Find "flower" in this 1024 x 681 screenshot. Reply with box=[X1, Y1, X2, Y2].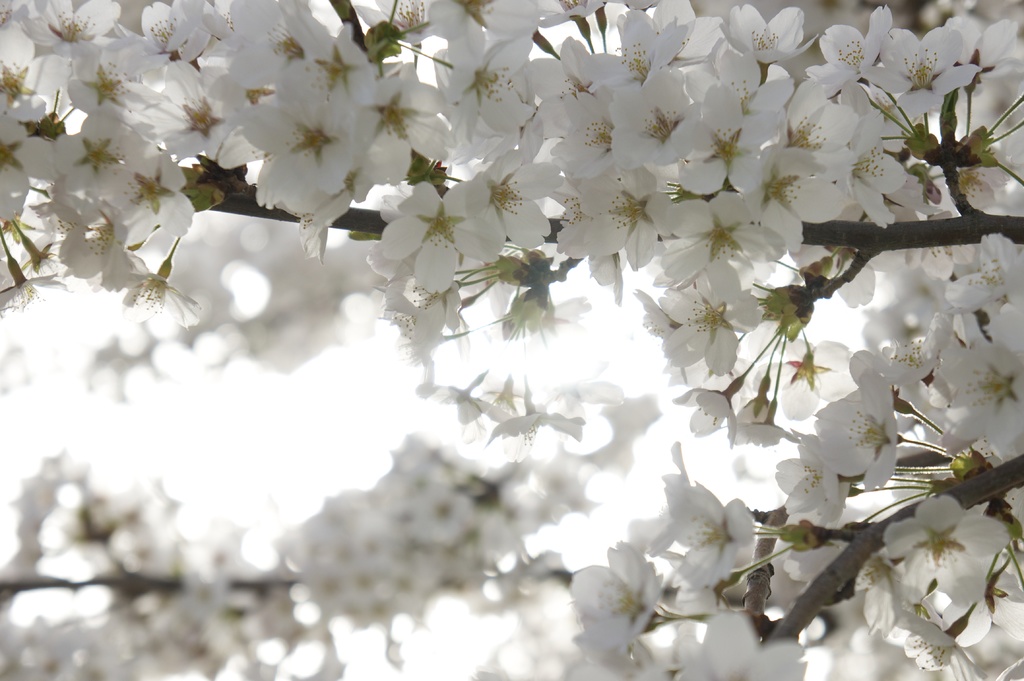
box=[659, 267, 765, 376].
